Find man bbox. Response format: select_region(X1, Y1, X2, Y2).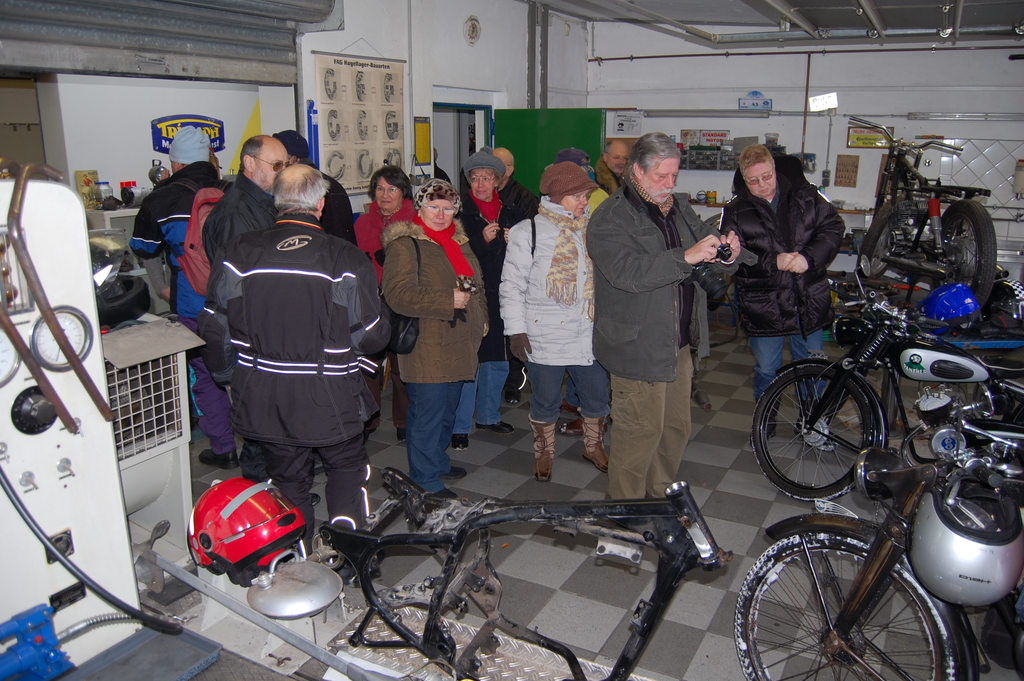
select_region(274, 127, 360, 247).
